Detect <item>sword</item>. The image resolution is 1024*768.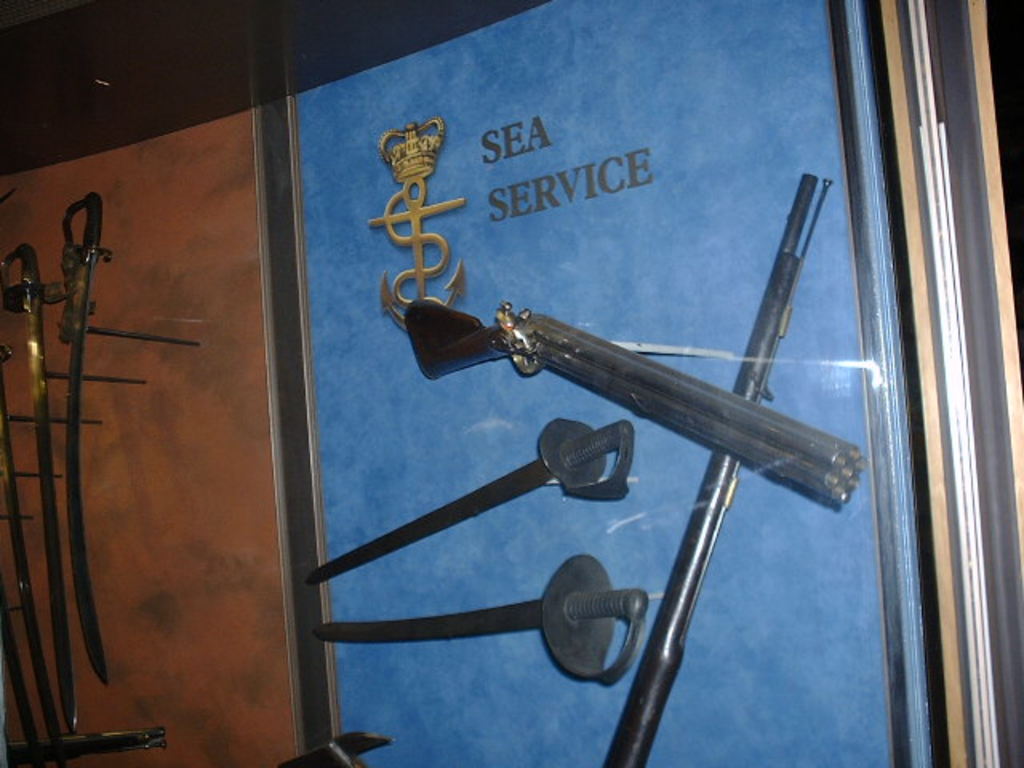
[x1=288, y1=411, x2=630, y2=598].
